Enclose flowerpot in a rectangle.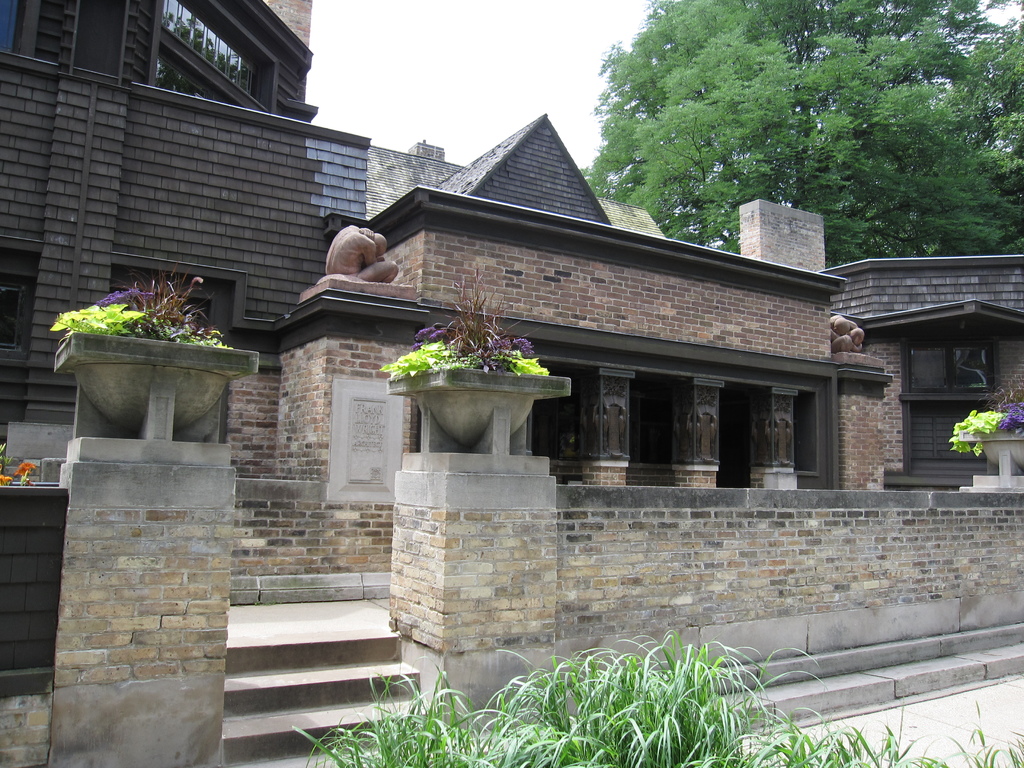
383,367,572,455.
